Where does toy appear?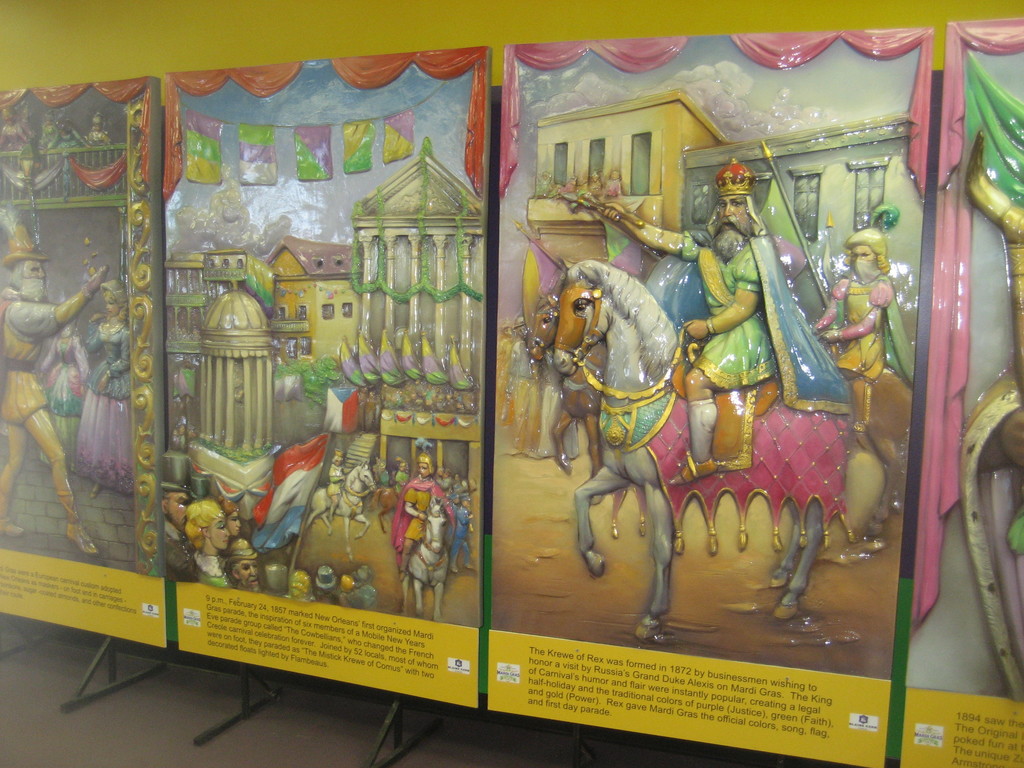
Appears at region(552, 170, 570, 207).
